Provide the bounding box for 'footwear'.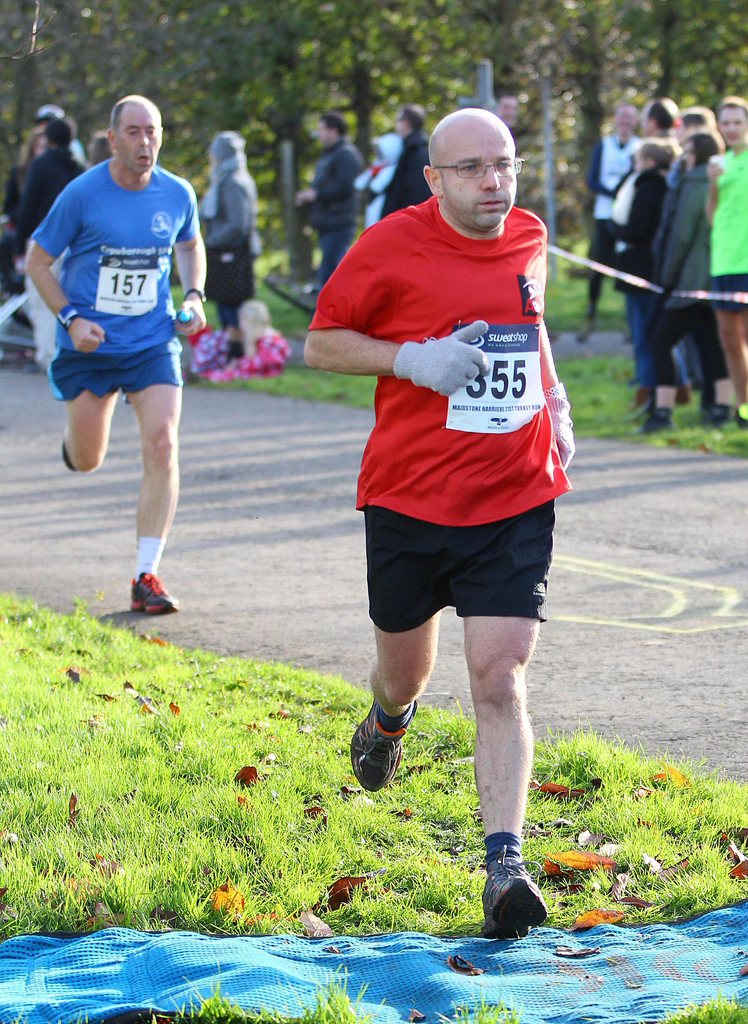
detection(476, 851, 544, 940).
